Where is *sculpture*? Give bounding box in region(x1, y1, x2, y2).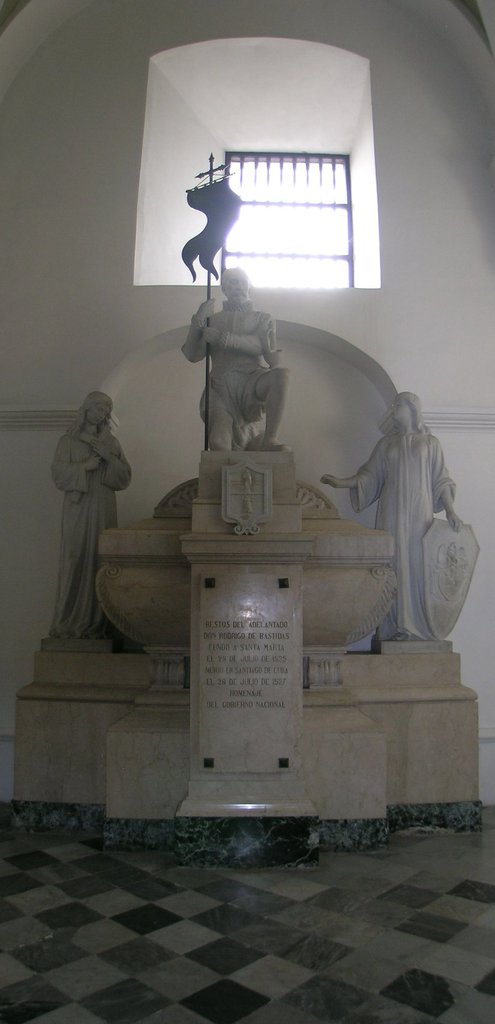
region(42, 383, 145, 639).
